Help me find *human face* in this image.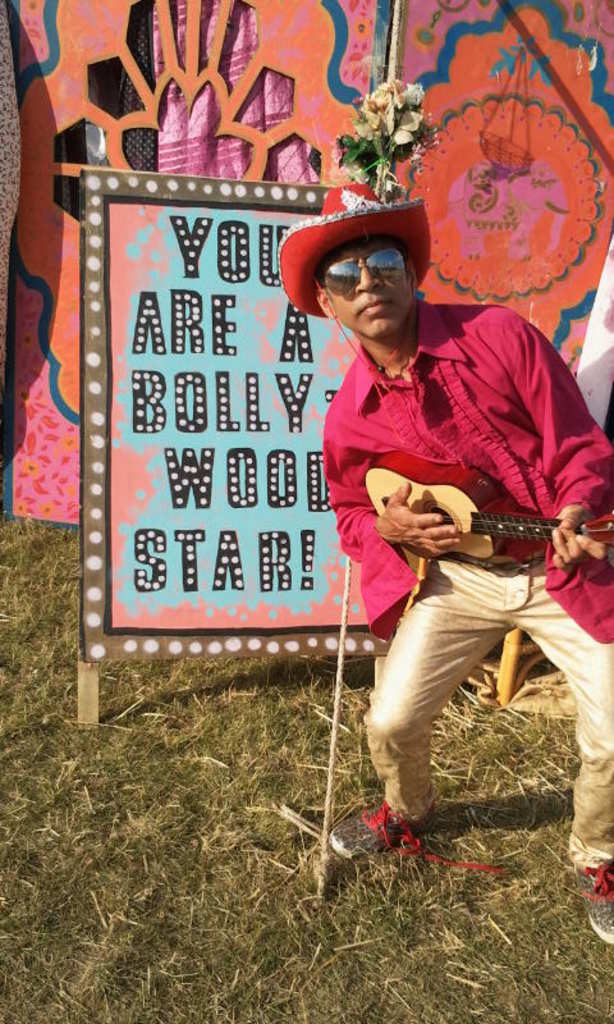
Found it: 322, 243, 412, 340.
